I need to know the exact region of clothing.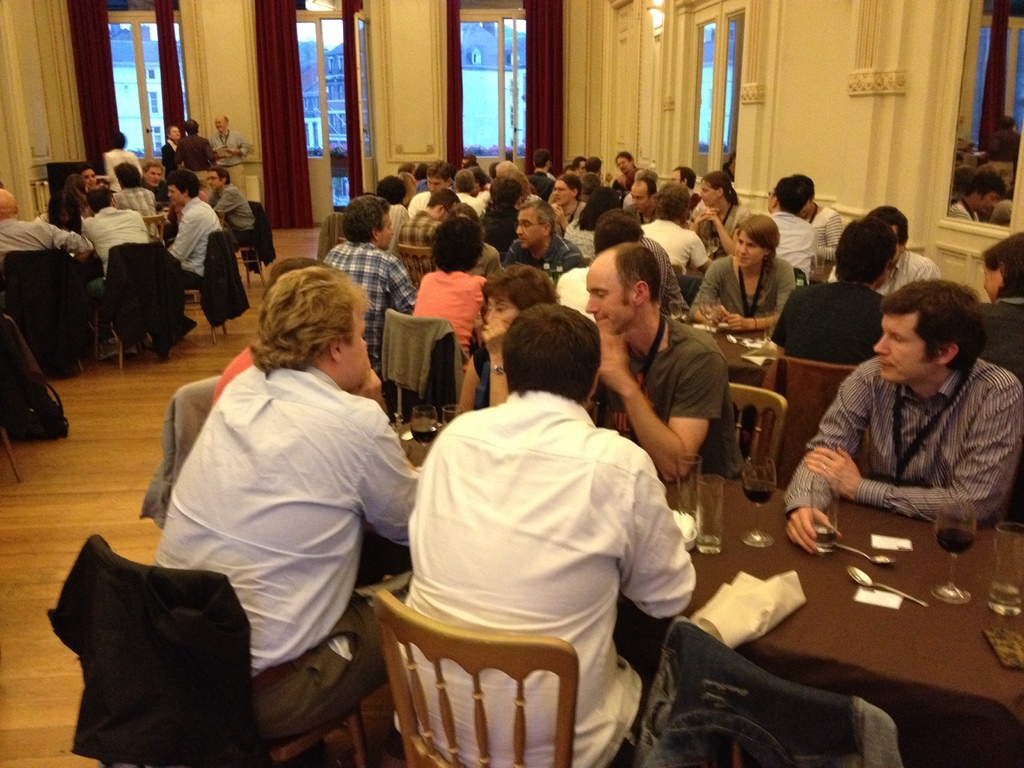
Region: <region>209, 129, 250, 196</region>.
